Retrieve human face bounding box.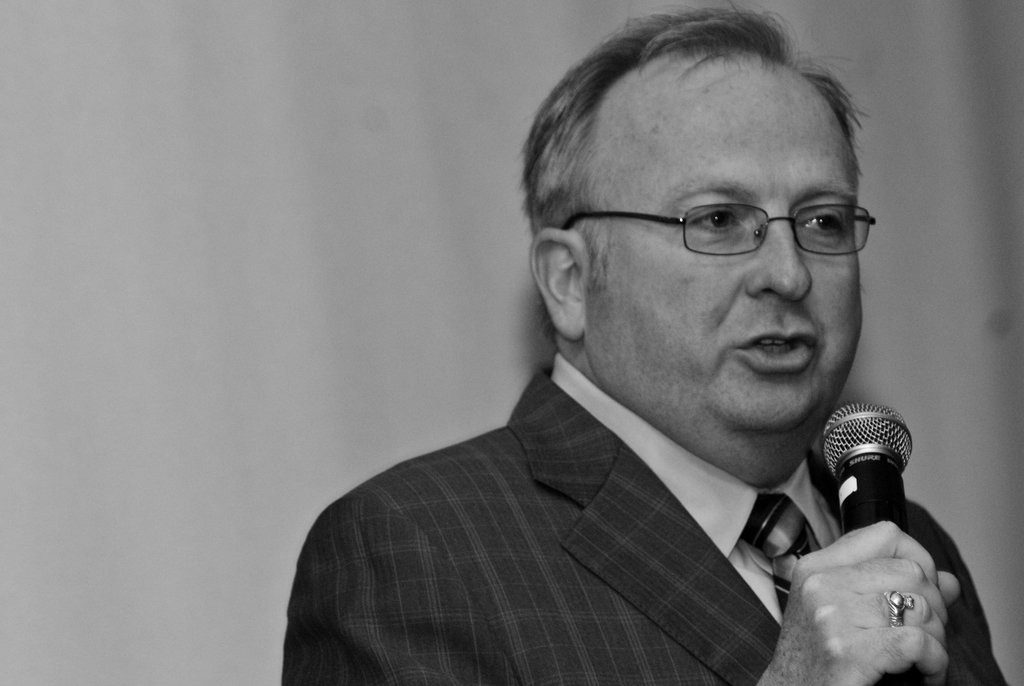
Bounding box: <bbox>590, 67, 858, 436</bbox>.
